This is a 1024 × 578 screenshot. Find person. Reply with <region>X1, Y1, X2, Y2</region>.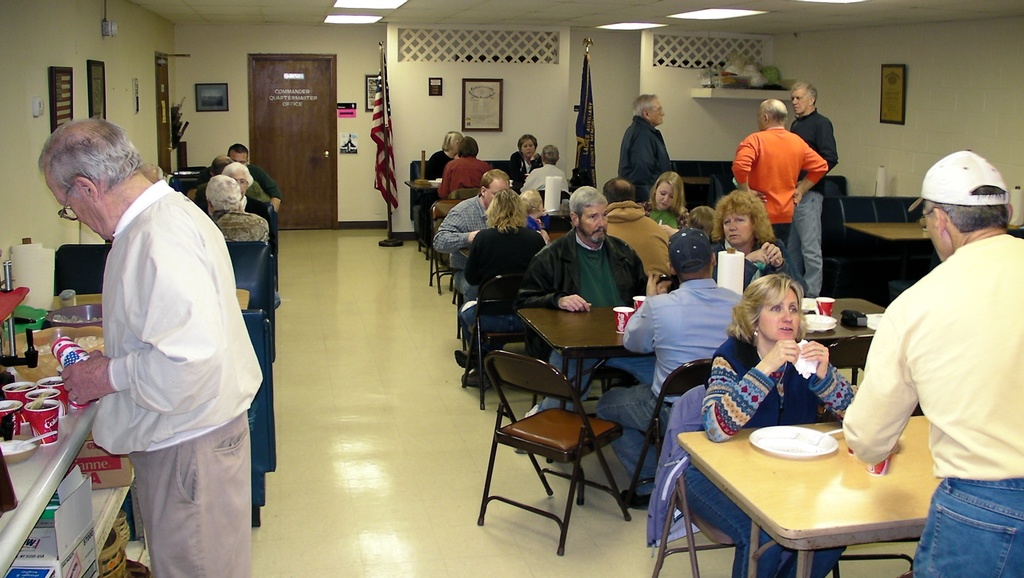
<region>705, 190, 794, 293</region>.
